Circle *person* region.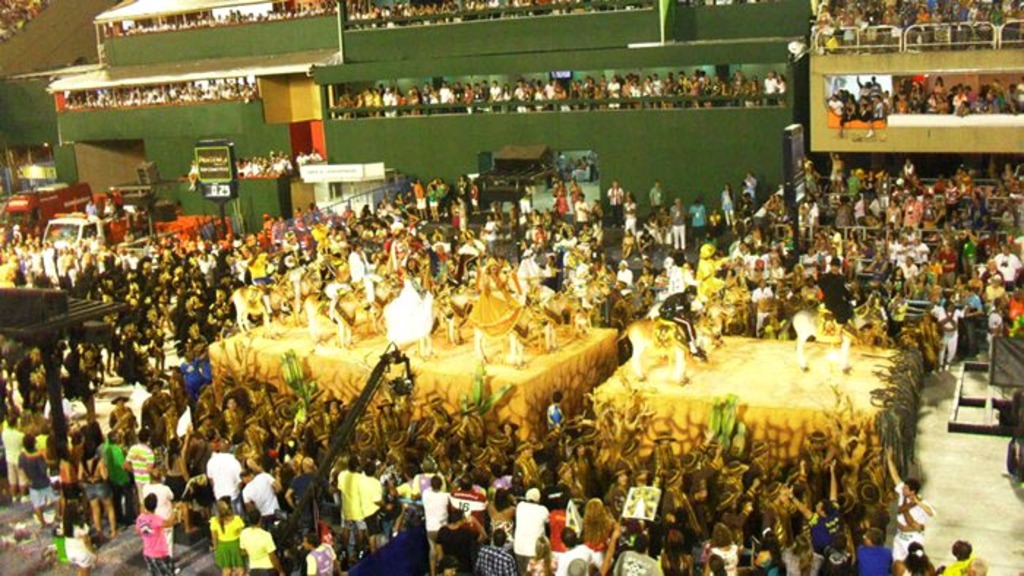
Region: 818/531/856/575.
